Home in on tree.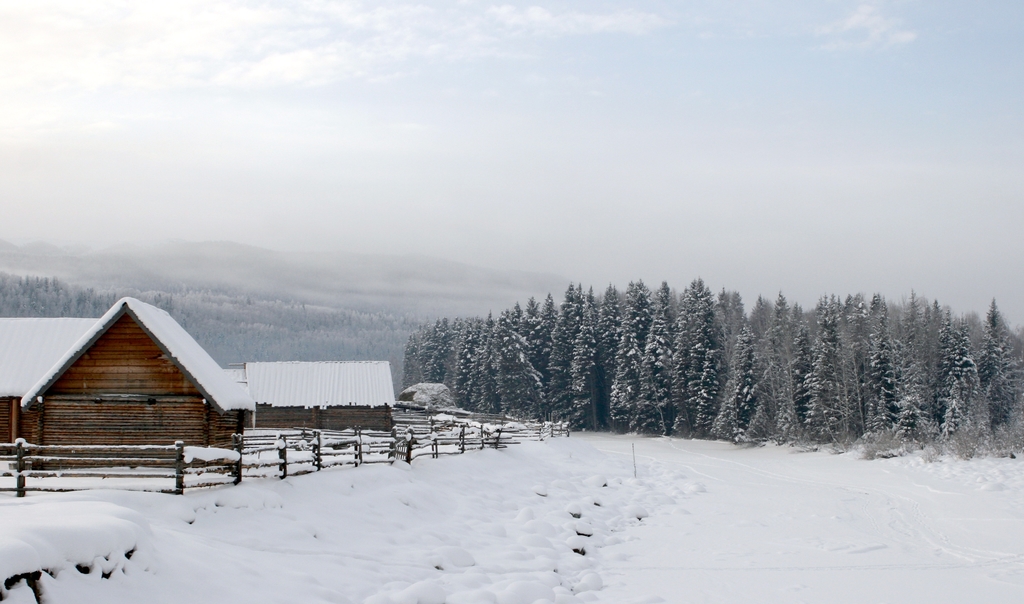
Homed in at (973,297,1023,429).
